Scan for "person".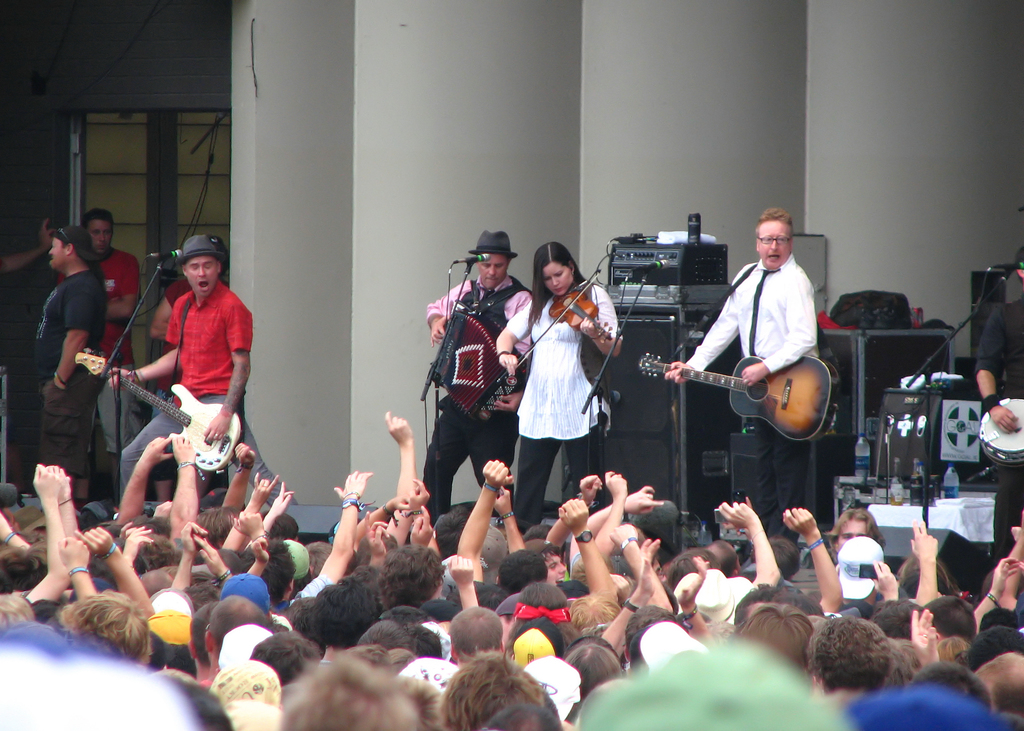
Scan result: detection(145, 232, 230, 507).
